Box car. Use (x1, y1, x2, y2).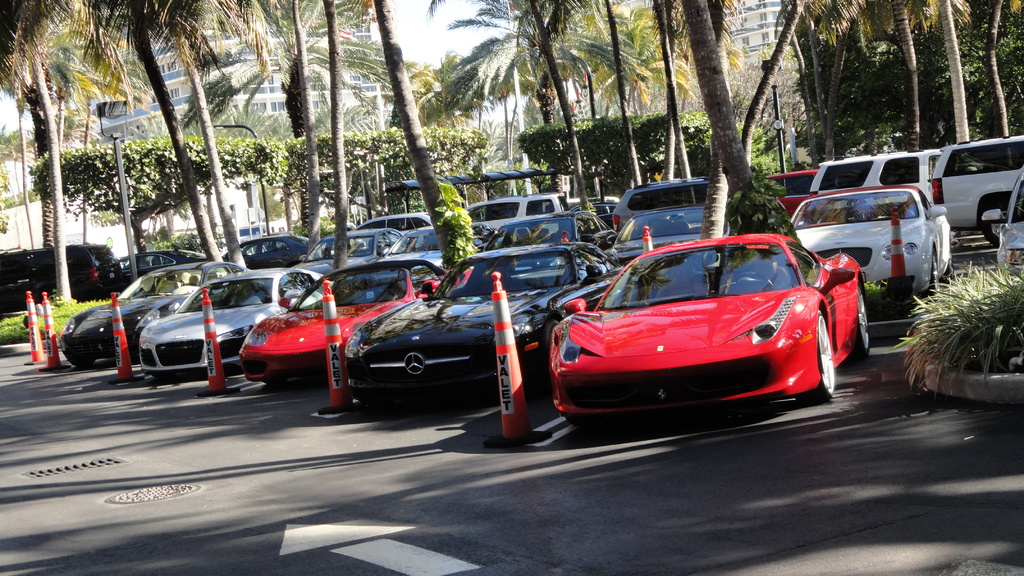
(808, 150, 938, 197).
